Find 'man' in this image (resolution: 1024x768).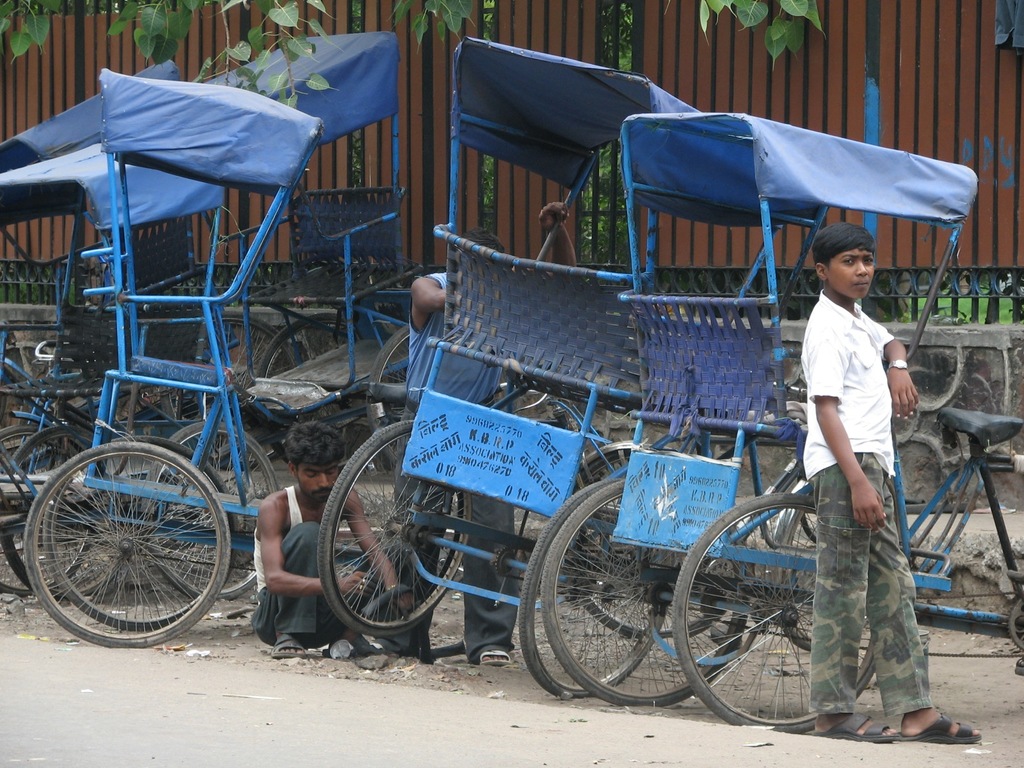
250, 420, 415, 661.
